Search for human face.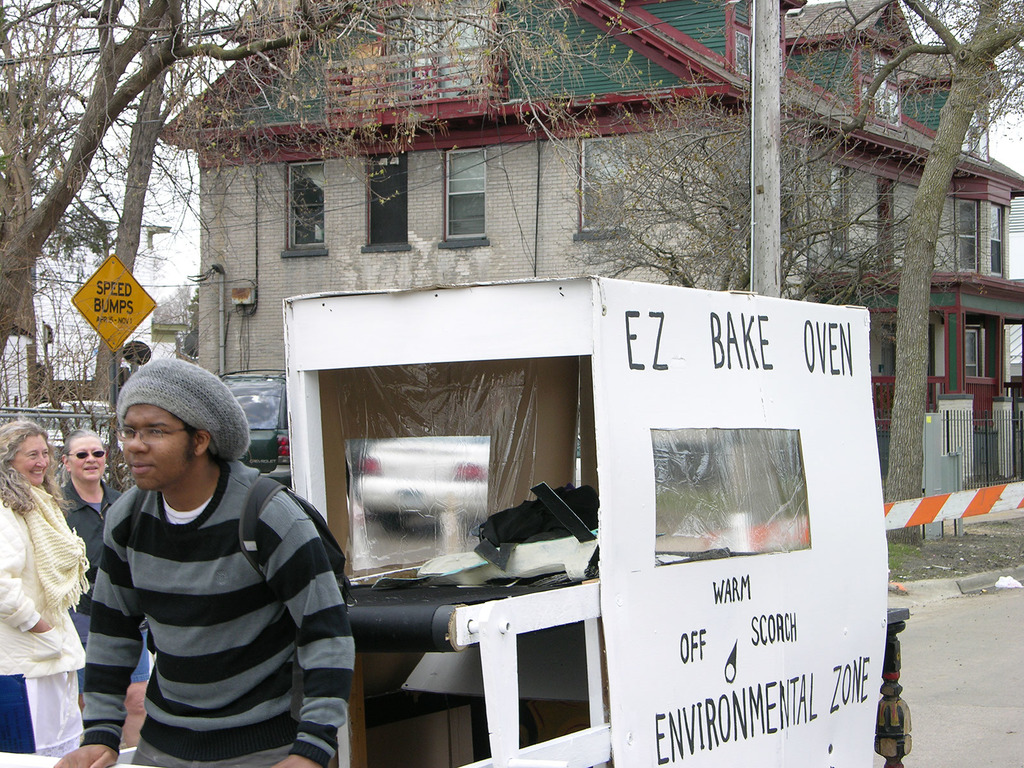
Found at detection(13, 437, 51, 488).
